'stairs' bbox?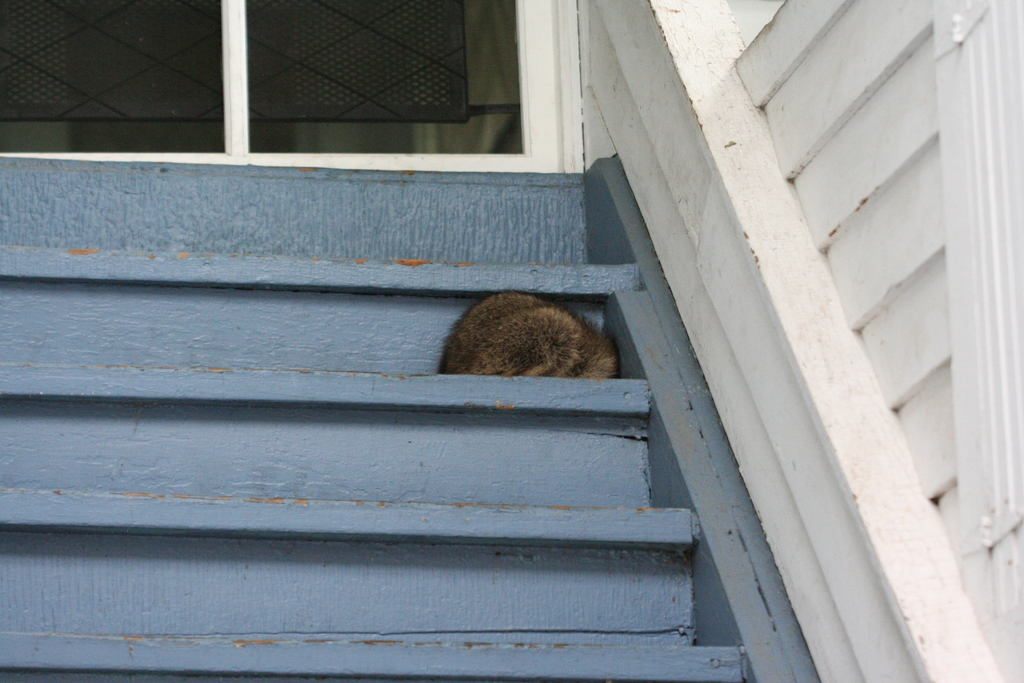
0,156,743,682
